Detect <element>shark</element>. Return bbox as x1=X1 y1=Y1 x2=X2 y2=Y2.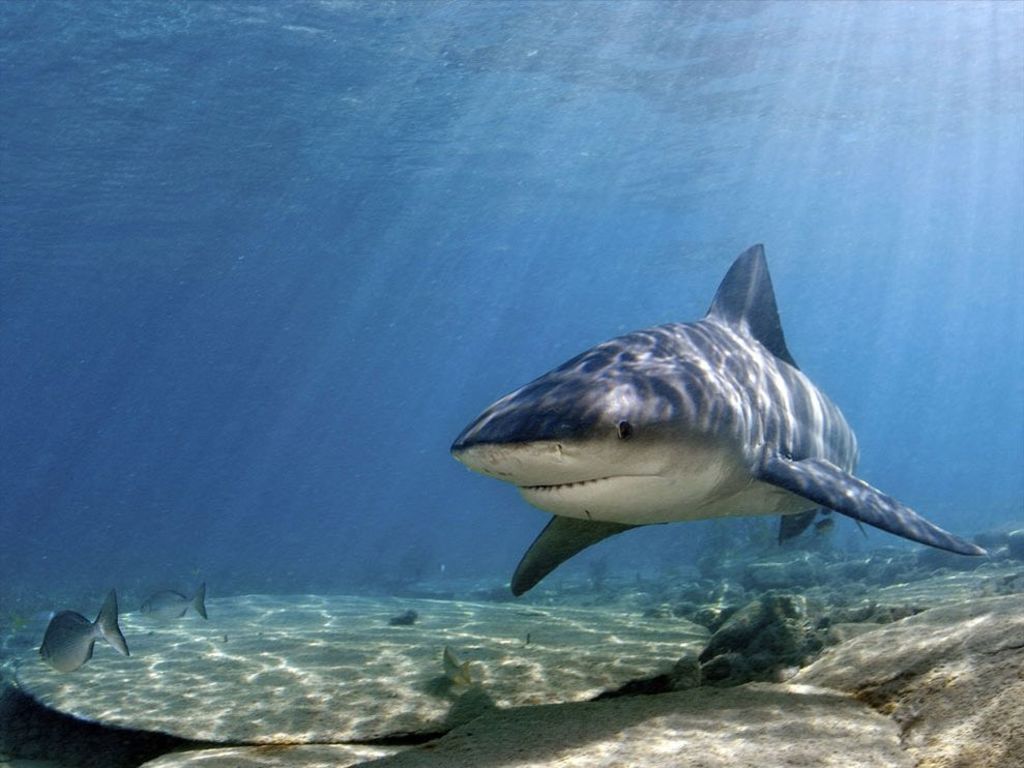
x1=446 y1=242 x2=987 y2=596.
